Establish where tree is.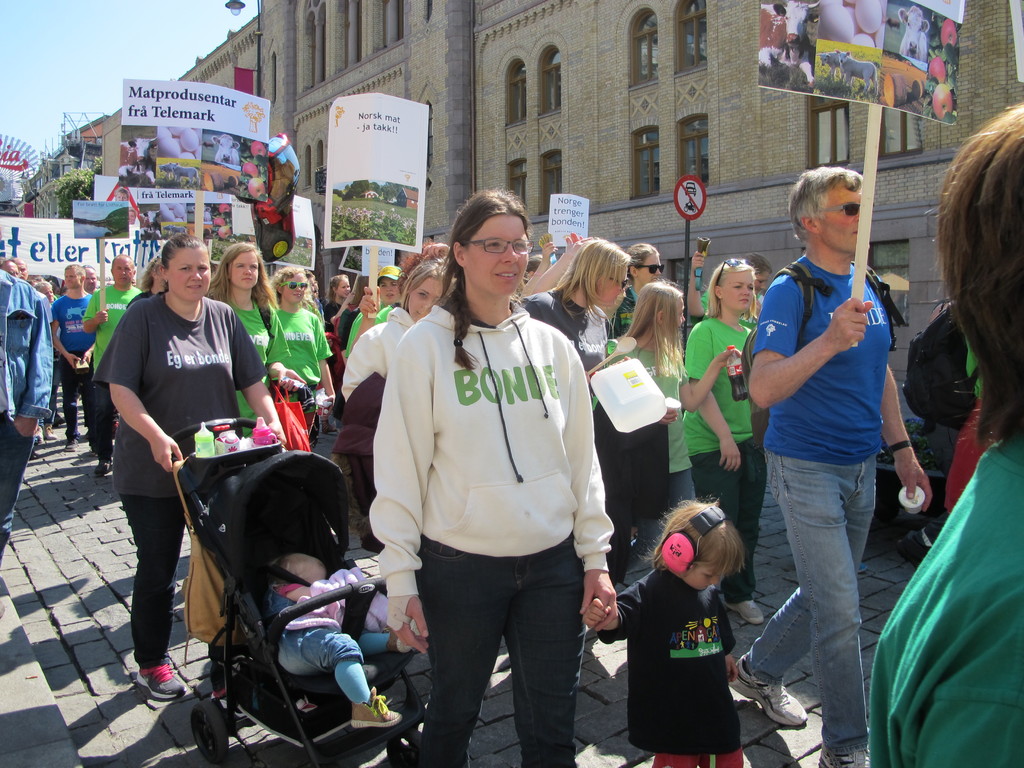
Established at locate(292, 234, 308, 247).
